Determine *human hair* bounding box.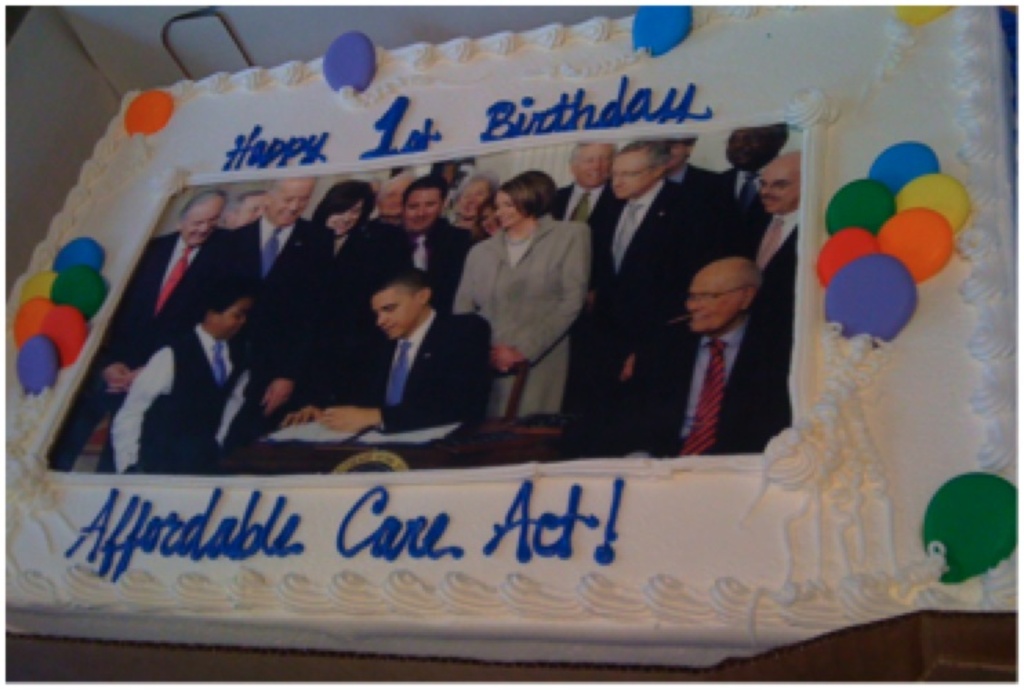
Determined: <bbox>738, 257, 765, 304</bbox>.
